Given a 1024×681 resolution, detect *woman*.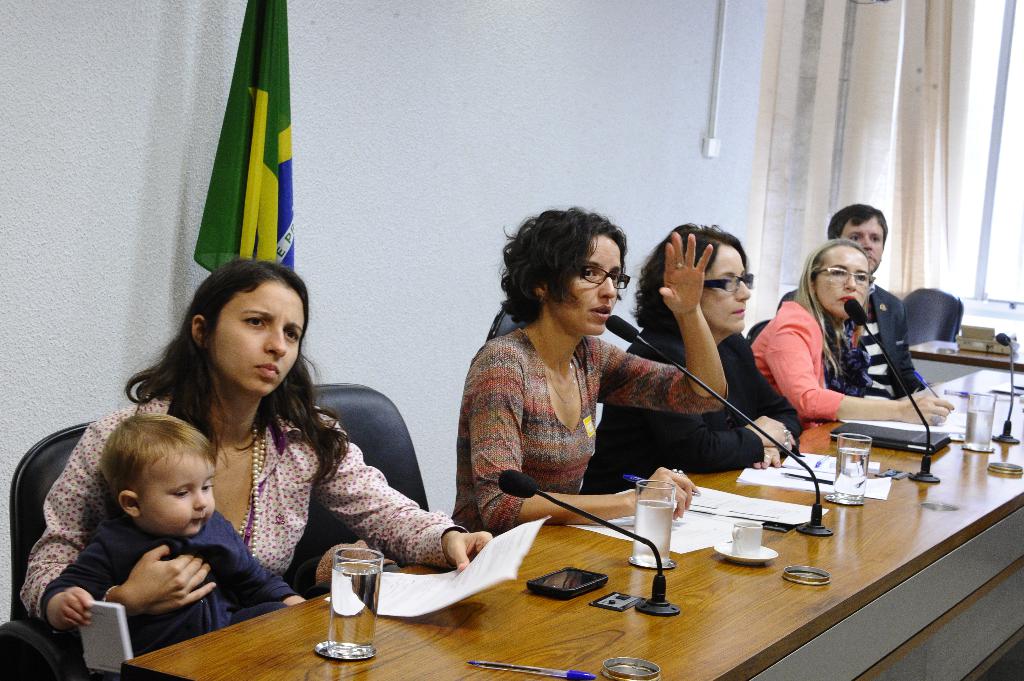
l=449, t=219, r=690, b=540.
